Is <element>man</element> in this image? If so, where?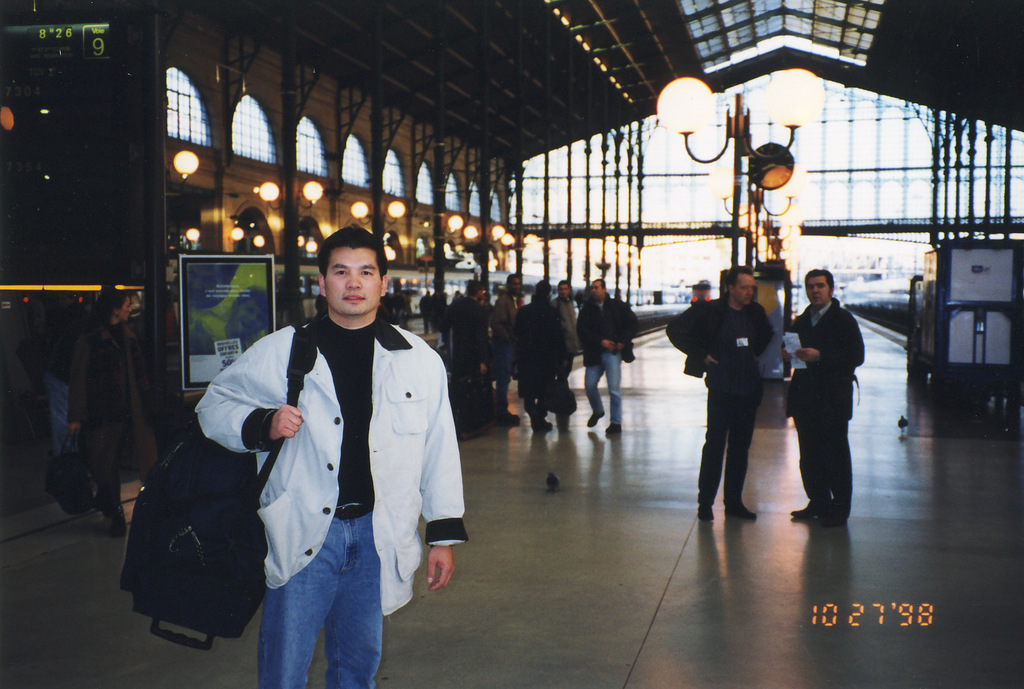
Yes, at l=778, t=267, r=866, b=530.
